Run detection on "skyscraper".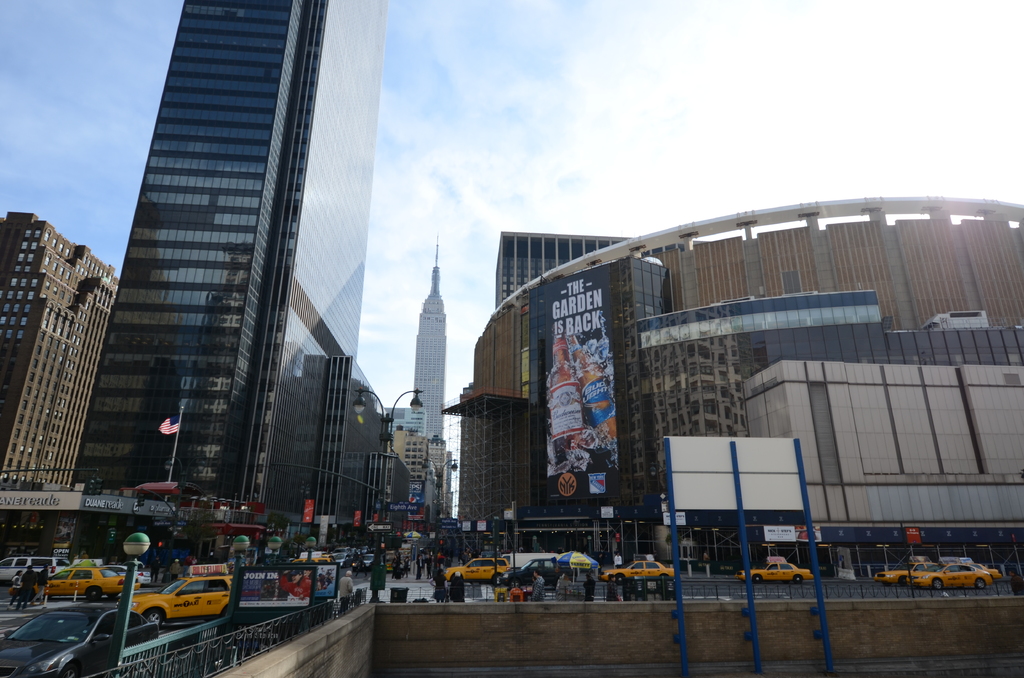
Result: (x1=383, y1=401, x2=427, y2=436).
